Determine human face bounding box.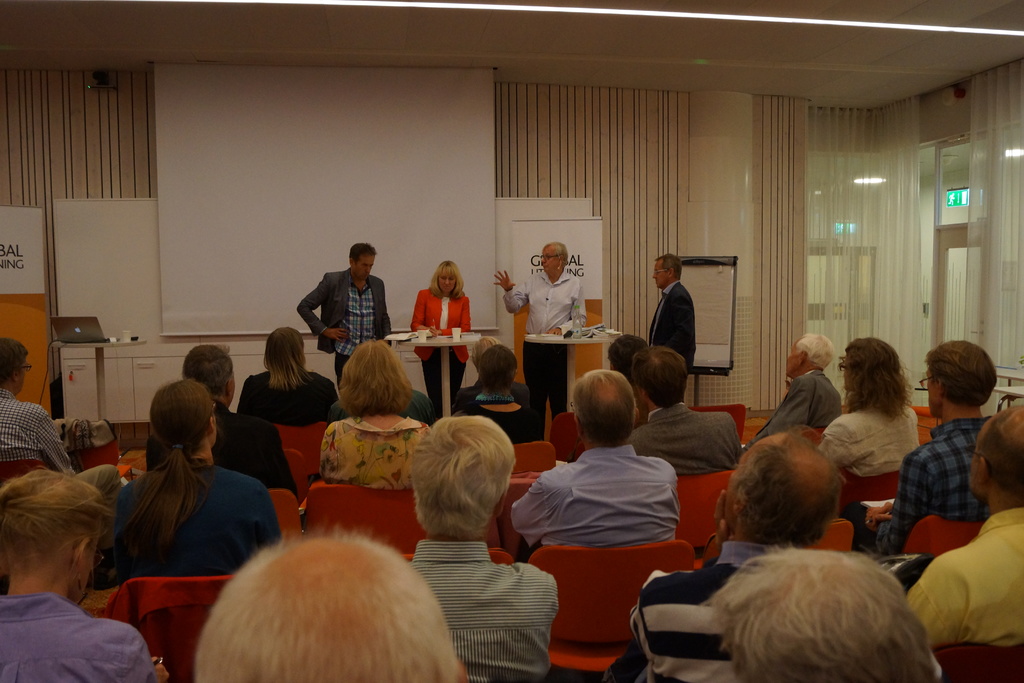
Determined: bbox=(929, 369, 932, 410).
